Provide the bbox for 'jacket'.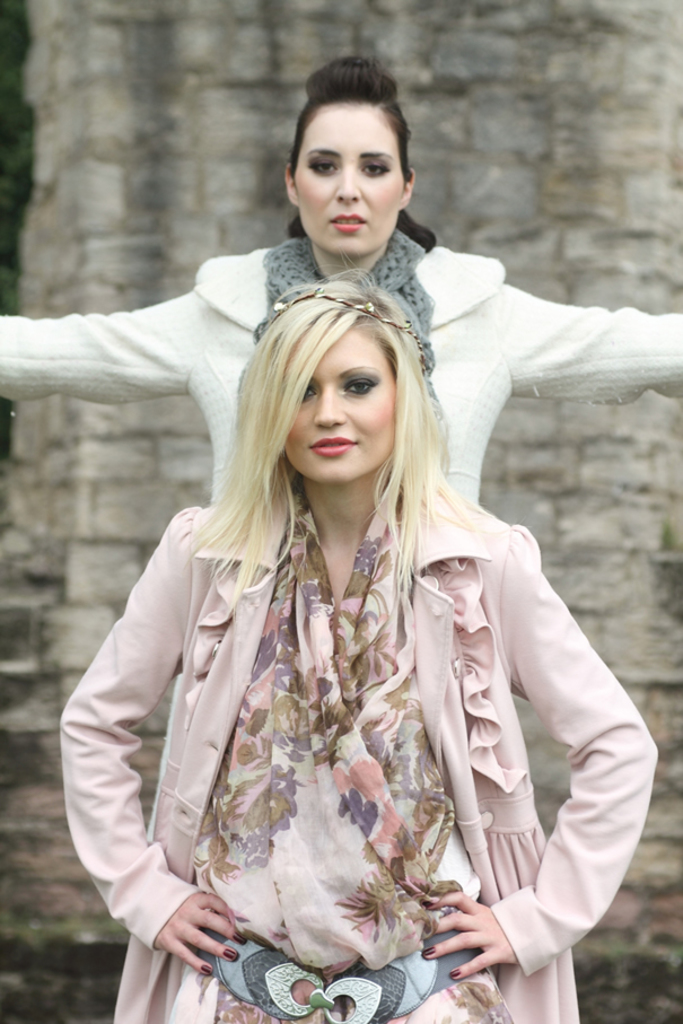
bbox=[0, 240, 682, 506].
